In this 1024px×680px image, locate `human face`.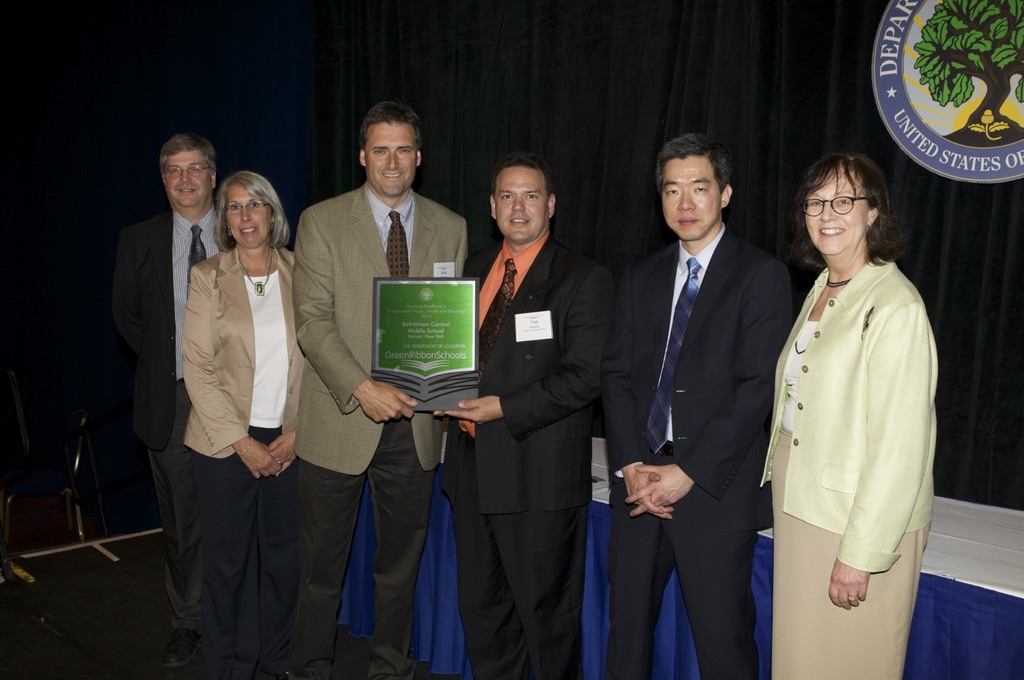
Bounding box: {"x1": 164, "y1": 147, "x2": 209, "y2": 210}.
